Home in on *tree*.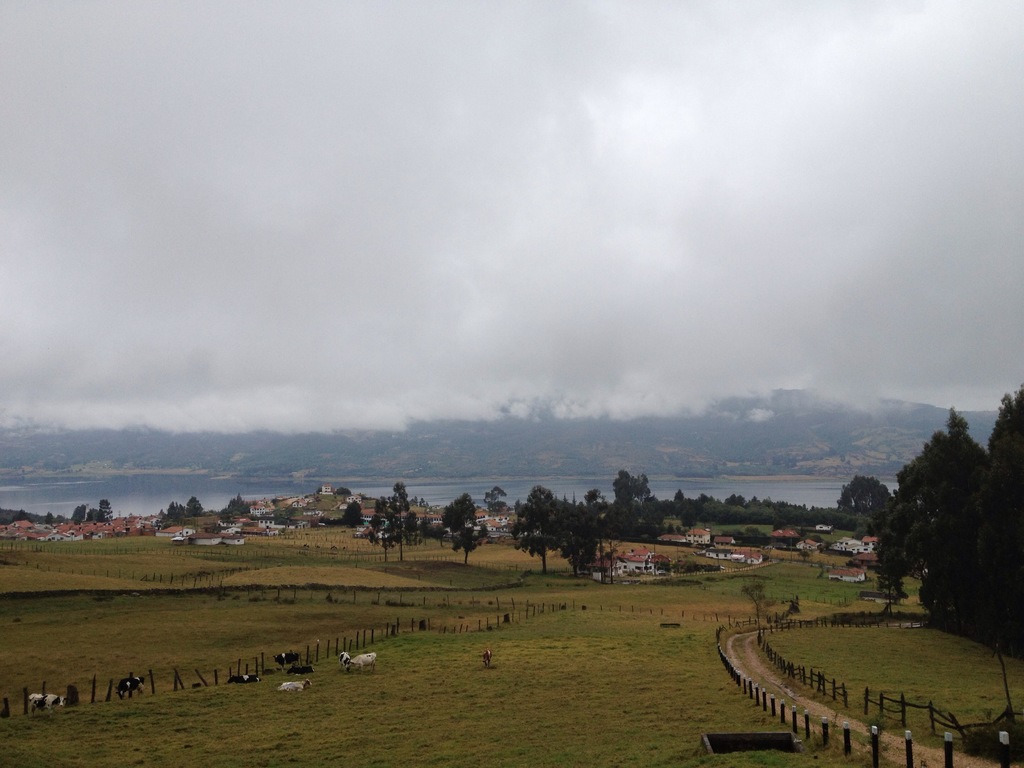
Homed in at (365, 491, 403, 564).
